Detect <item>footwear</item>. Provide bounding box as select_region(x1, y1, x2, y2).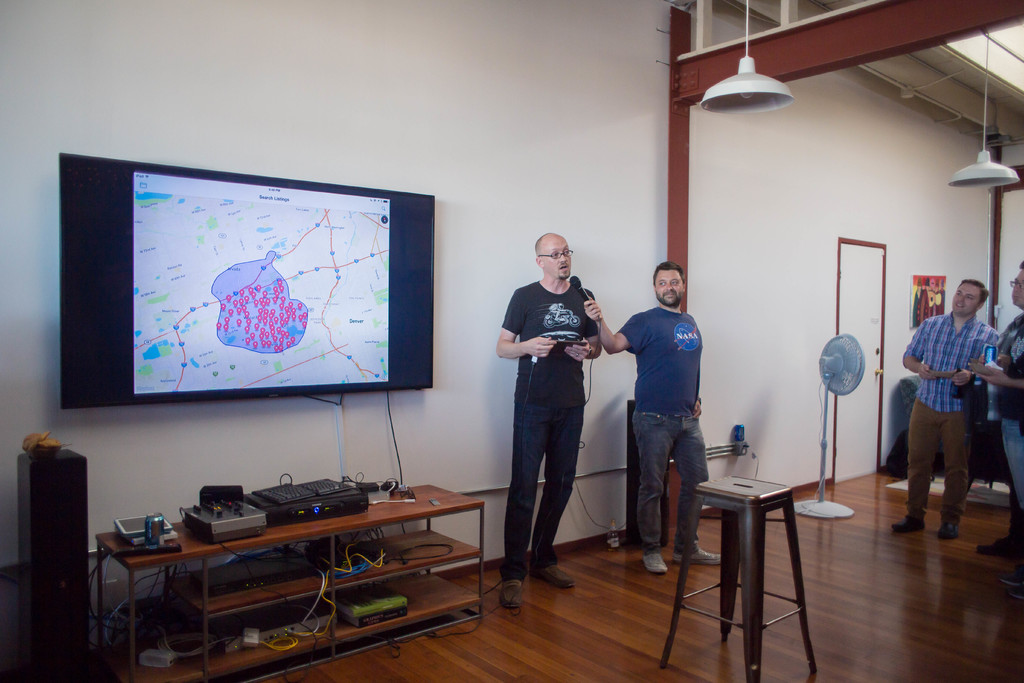
select_region(531, 563, 574, 597).
